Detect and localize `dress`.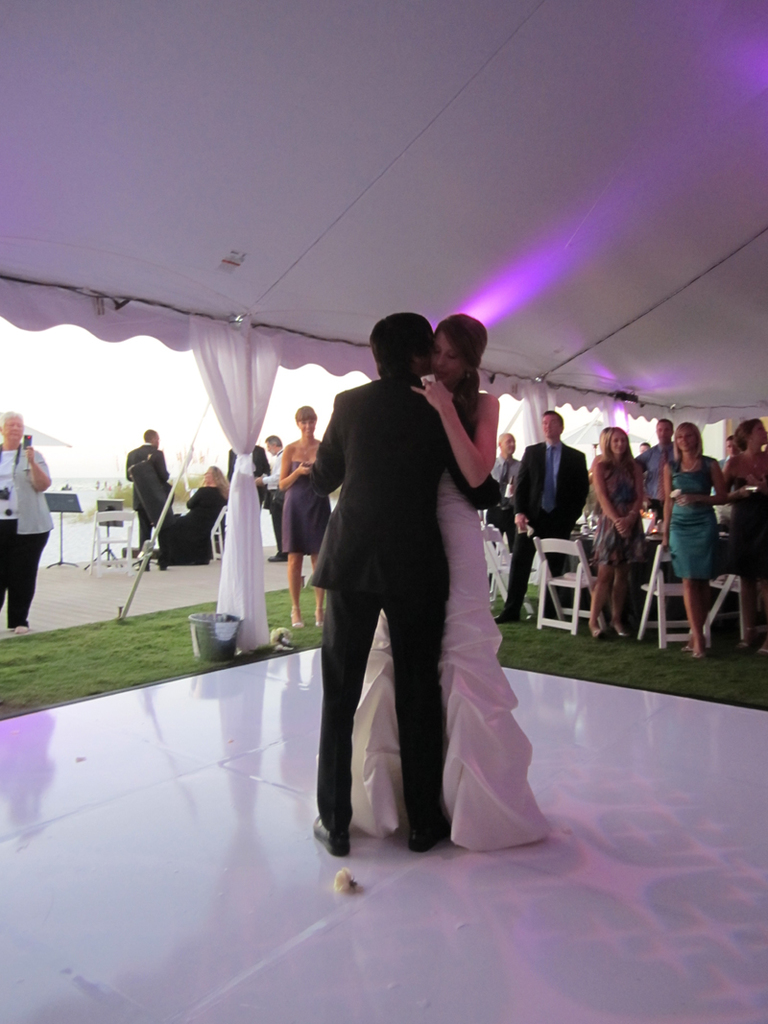
Localized at bbox=(726, 475, 767, 581).
